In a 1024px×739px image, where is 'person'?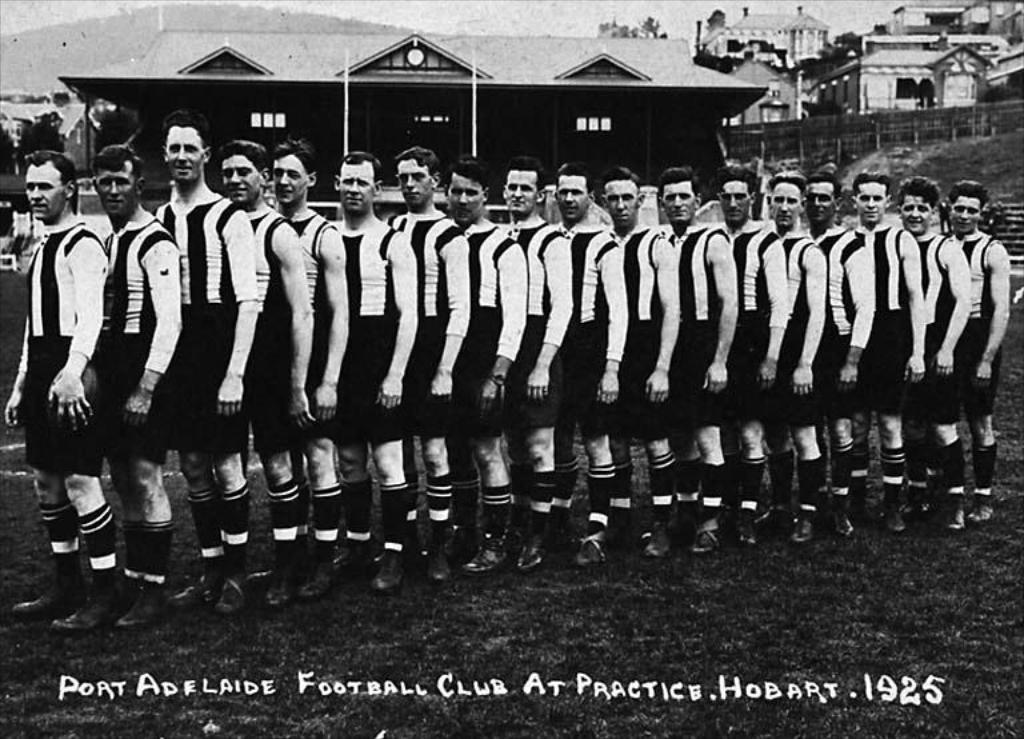
l=899, t=175, r=979, b=526.
